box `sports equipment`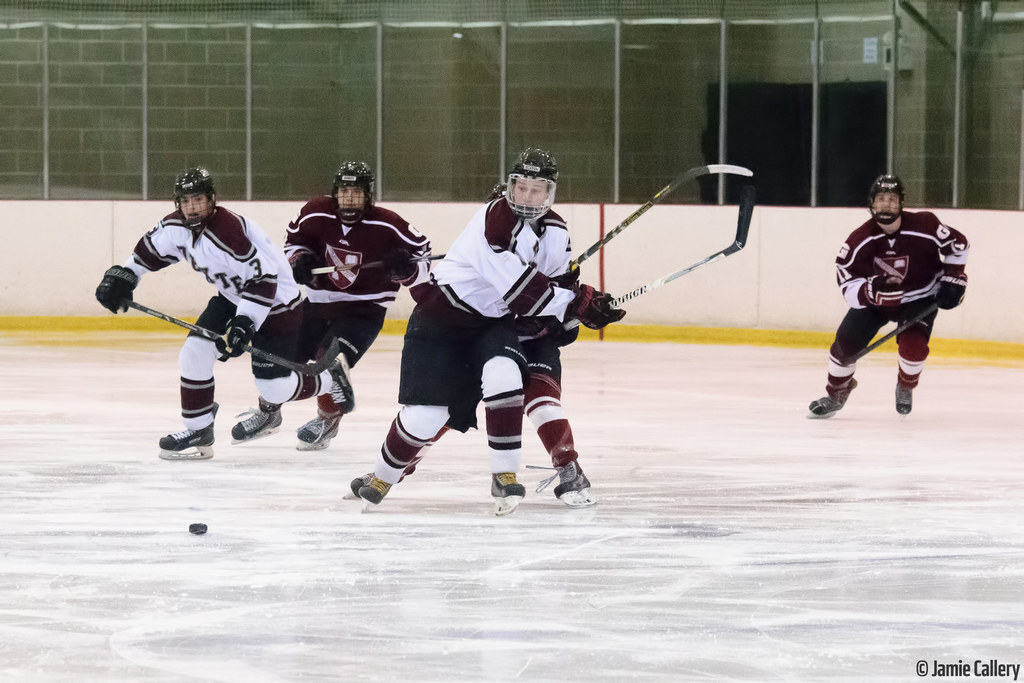
344 469 374 499
